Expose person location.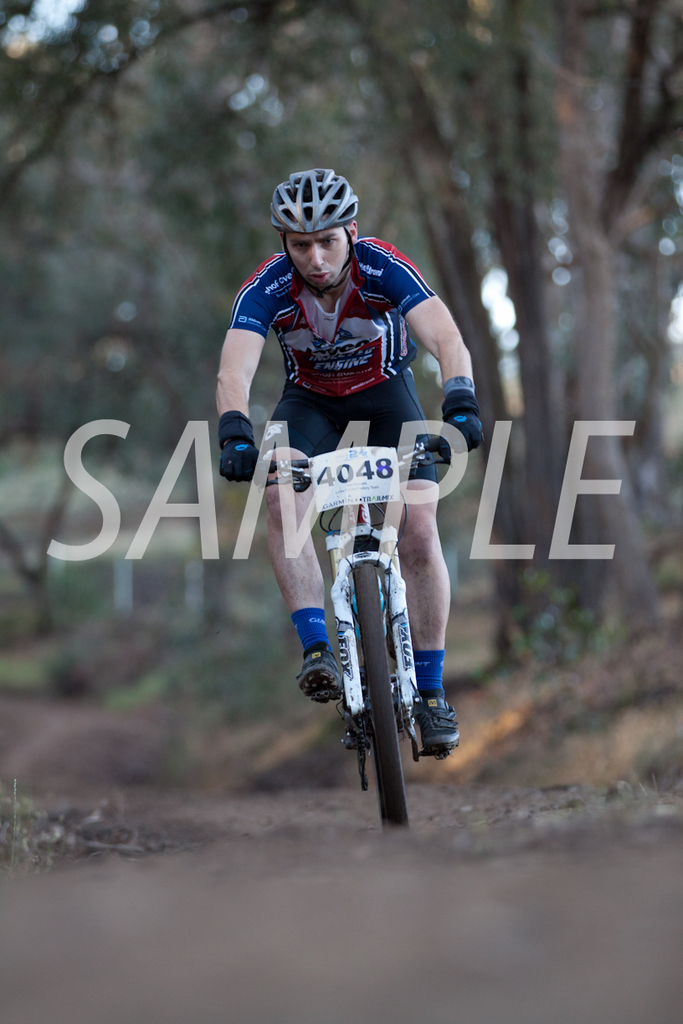
Exposed at locate(220, 165, 479, 748).
